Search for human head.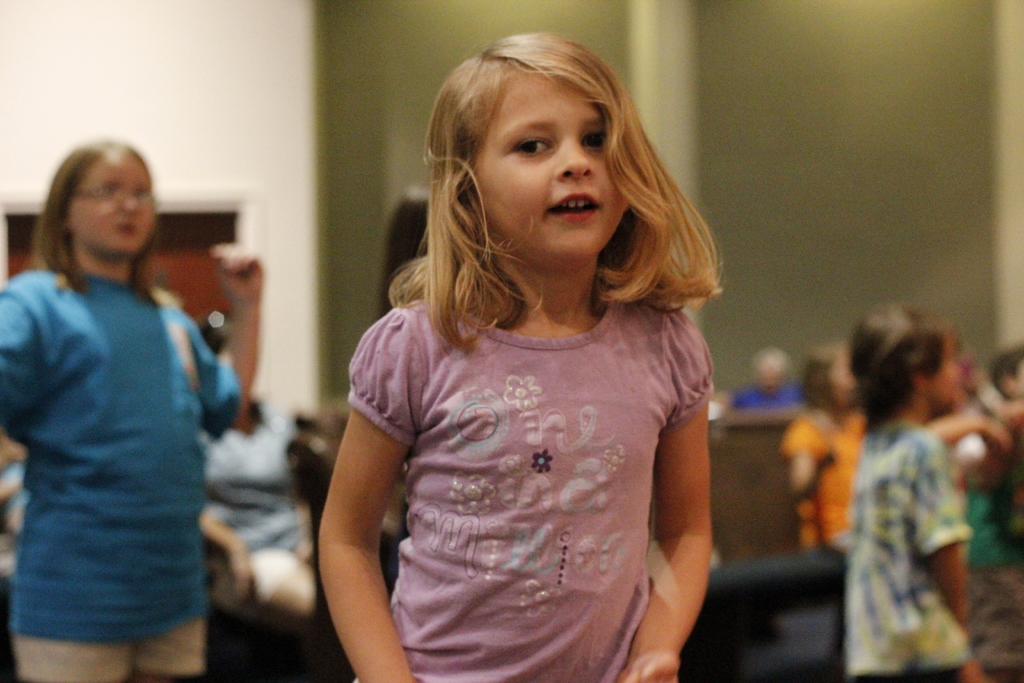
Found at 799,342,864,409.
